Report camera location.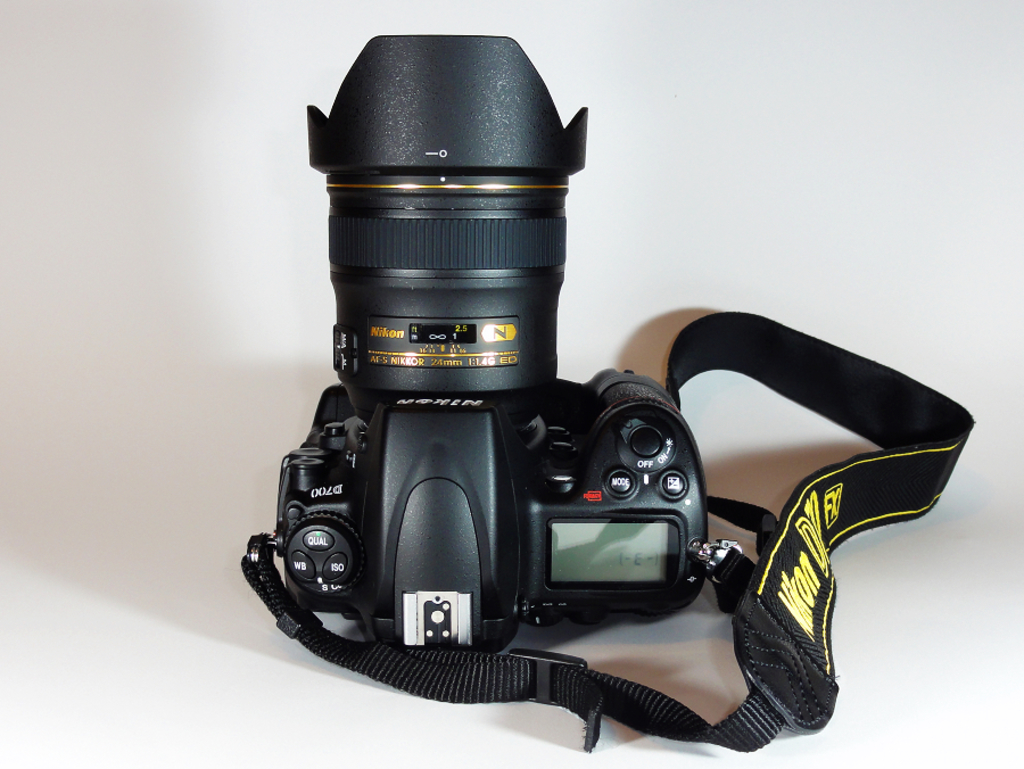
Report: [274, 36, 710, 651].
